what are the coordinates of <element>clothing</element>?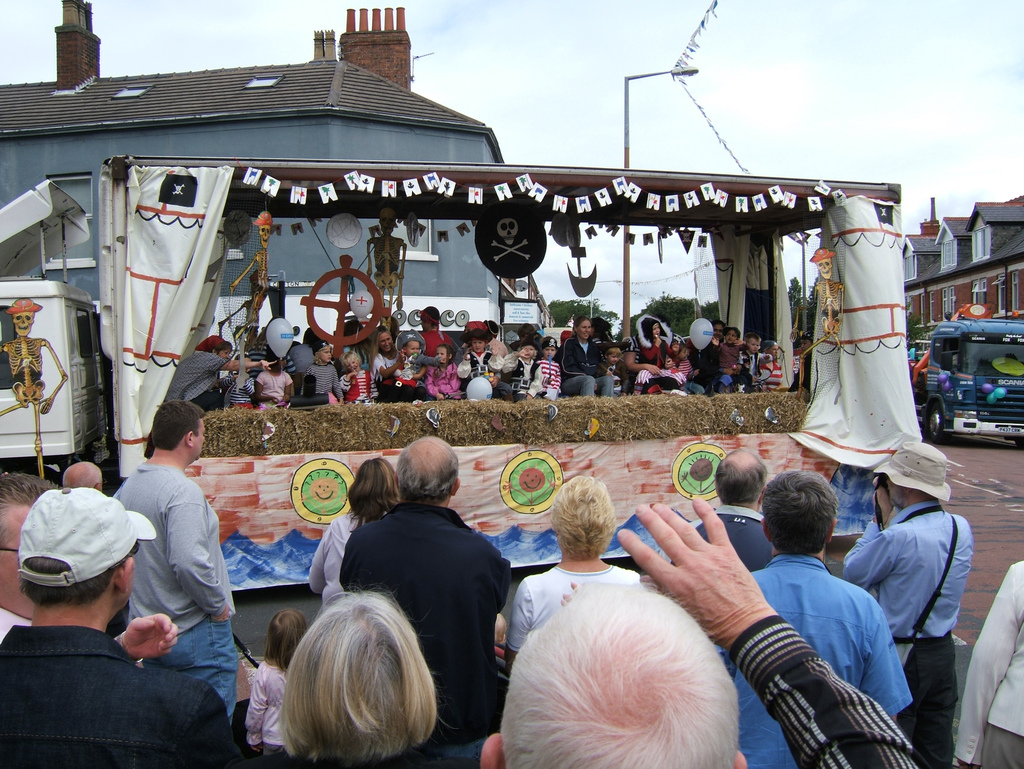
x1=0, y1=603, x2=29, y2=641.
